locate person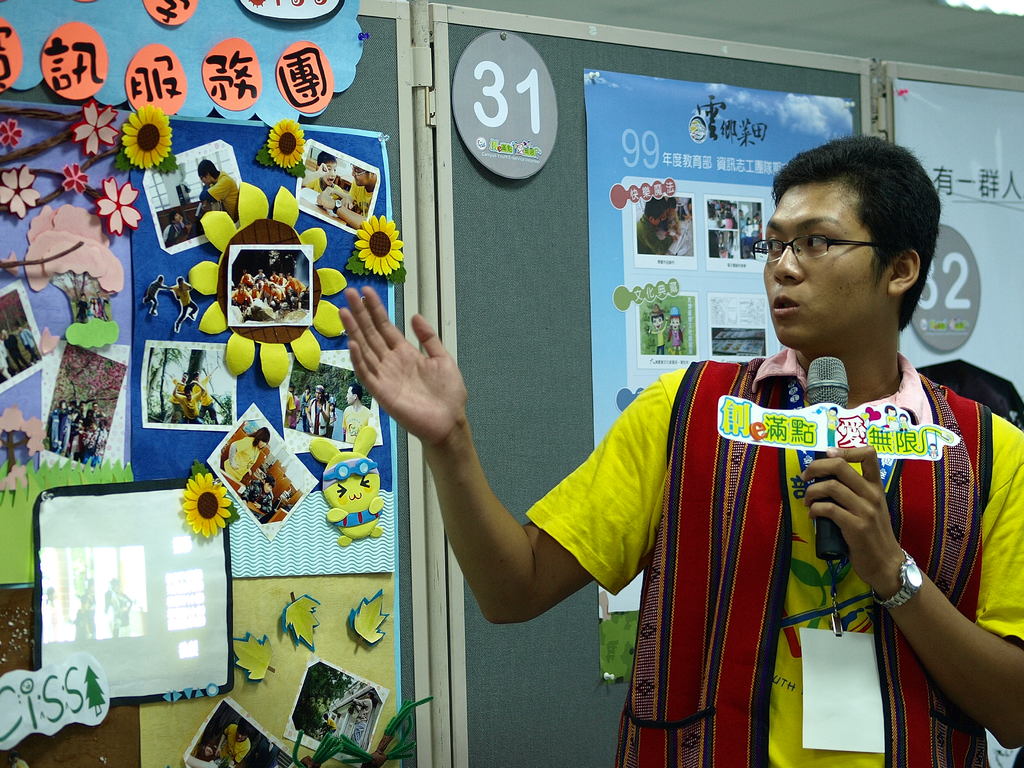
rect(221, 429, 275, 490)
